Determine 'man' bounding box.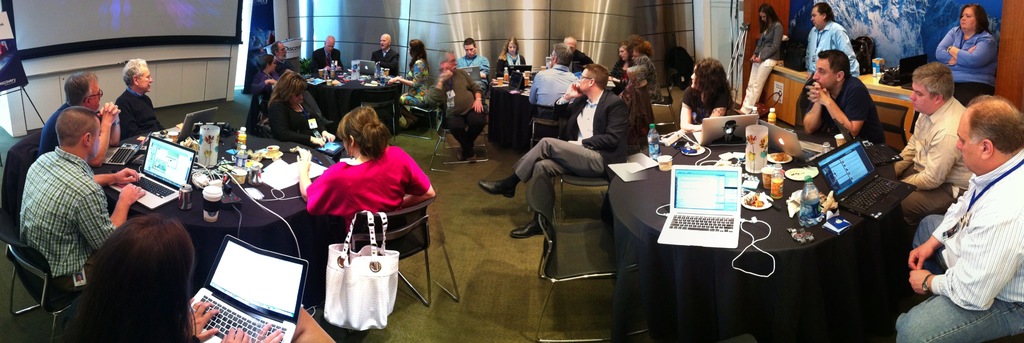
Determined: BBox(369, 35, 402, 77).
